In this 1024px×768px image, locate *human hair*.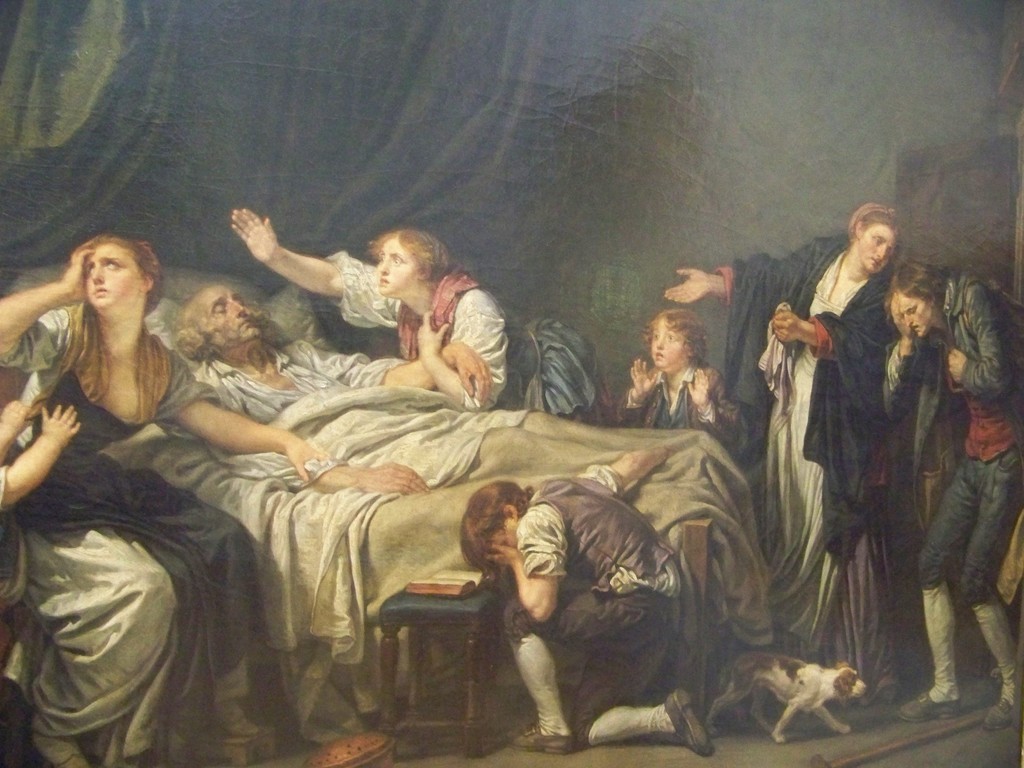
Bounding box: box=[170, 287, 265, 358].
